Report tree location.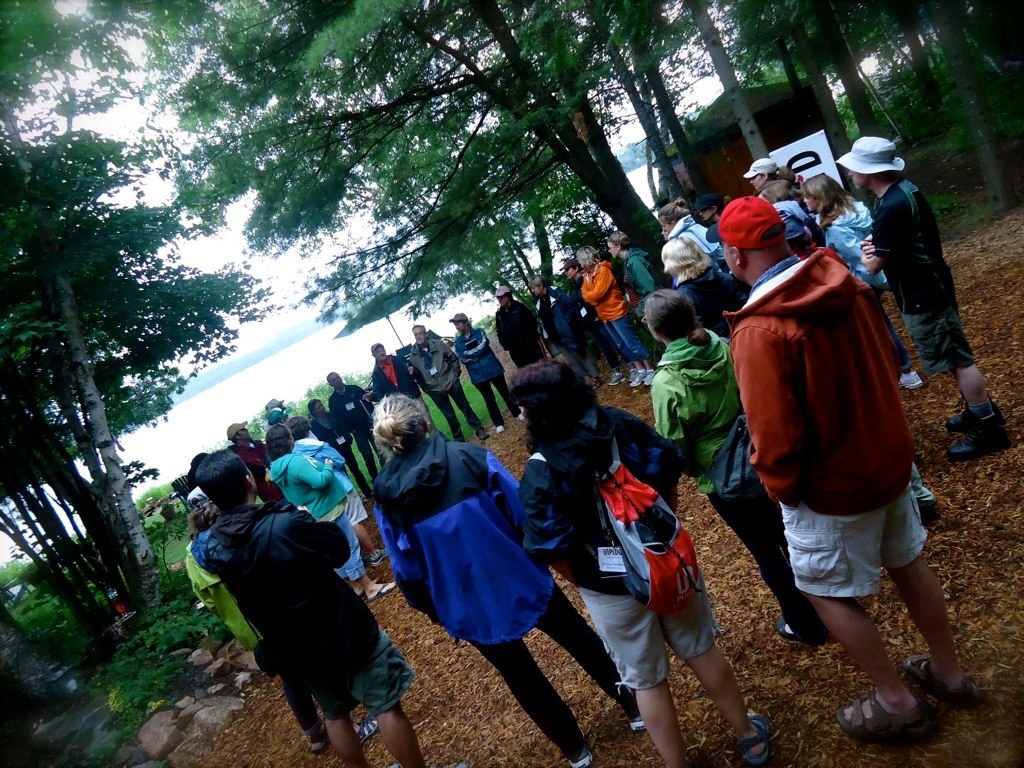
Report: 0,0,152,619.
